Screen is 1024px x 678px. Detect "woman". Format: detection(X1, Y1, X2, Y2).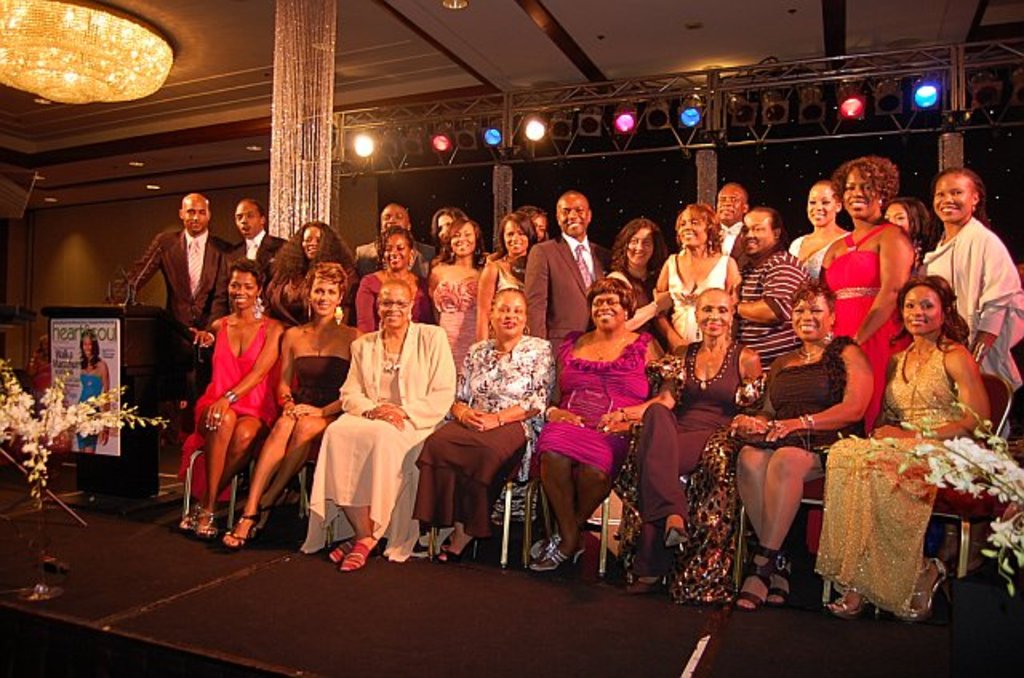
detection(805, 155, 915, 441).
